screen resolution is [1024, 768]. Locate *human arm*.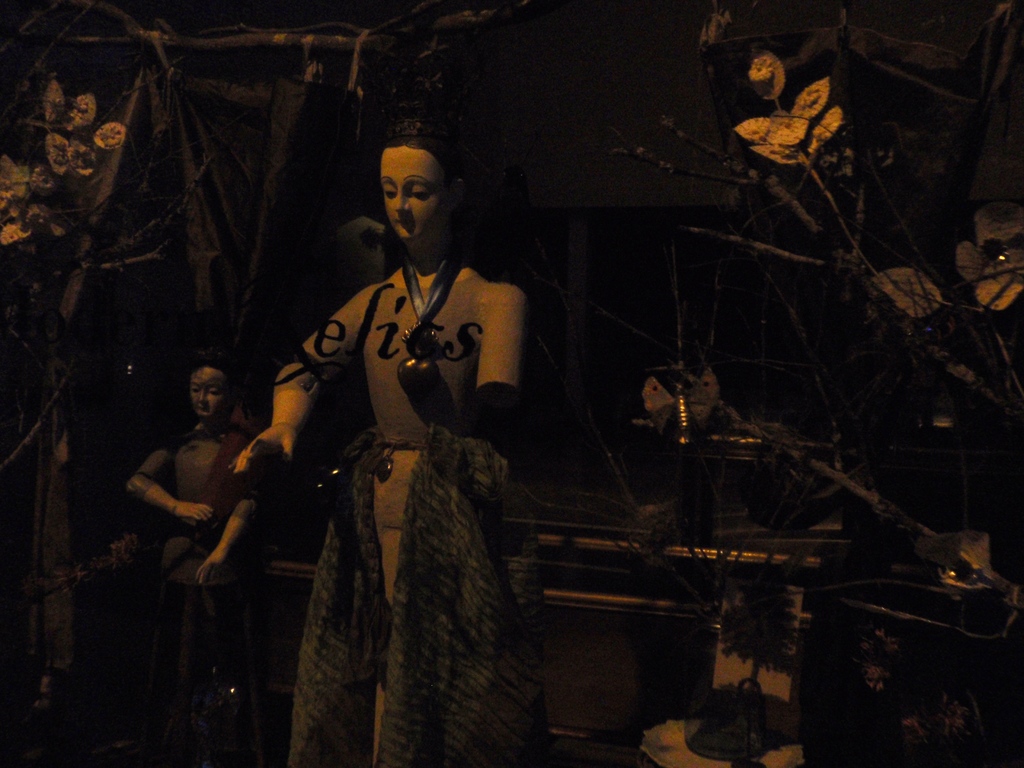
(x1=223, y1=283, x2=369, y2=480).
